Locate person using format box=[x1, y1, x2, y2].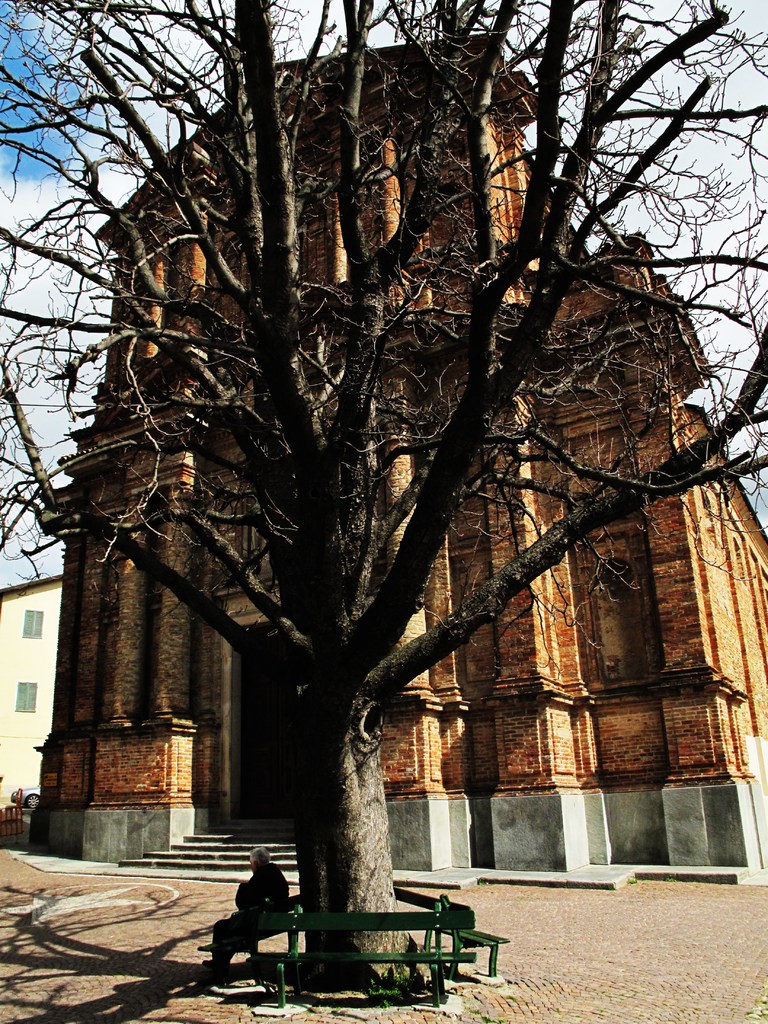
box=[209, 836, 300, 993].
